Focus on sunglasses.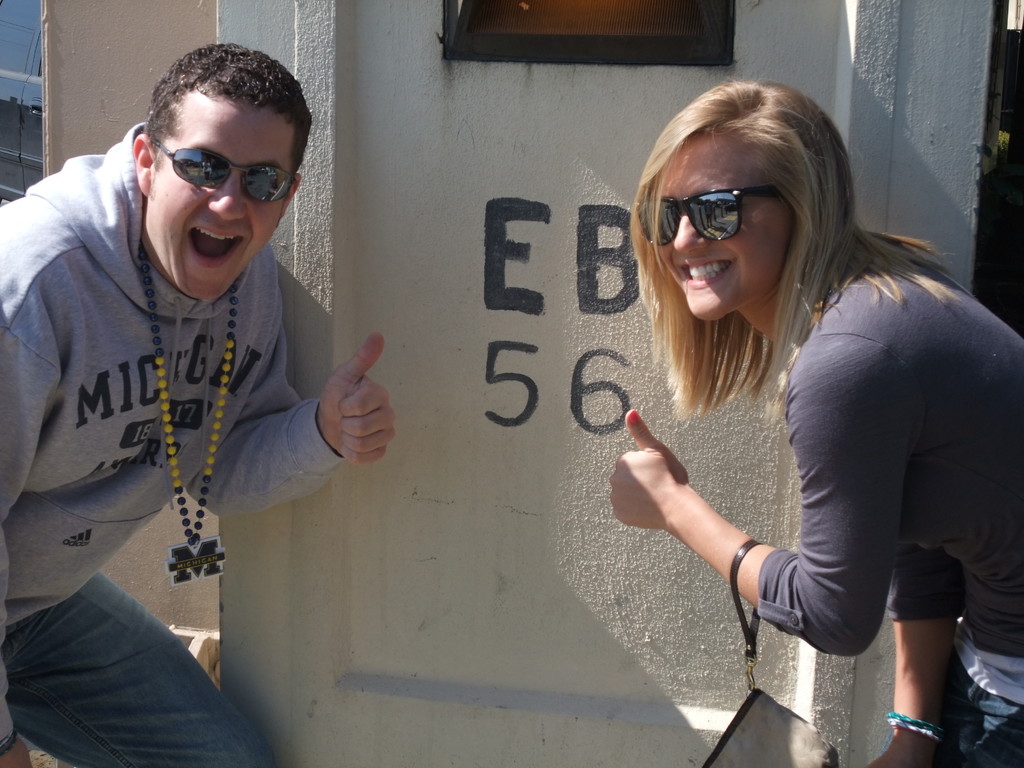
Focused at pyautogui.locateOnScreen(632, 189, 789, 246).
